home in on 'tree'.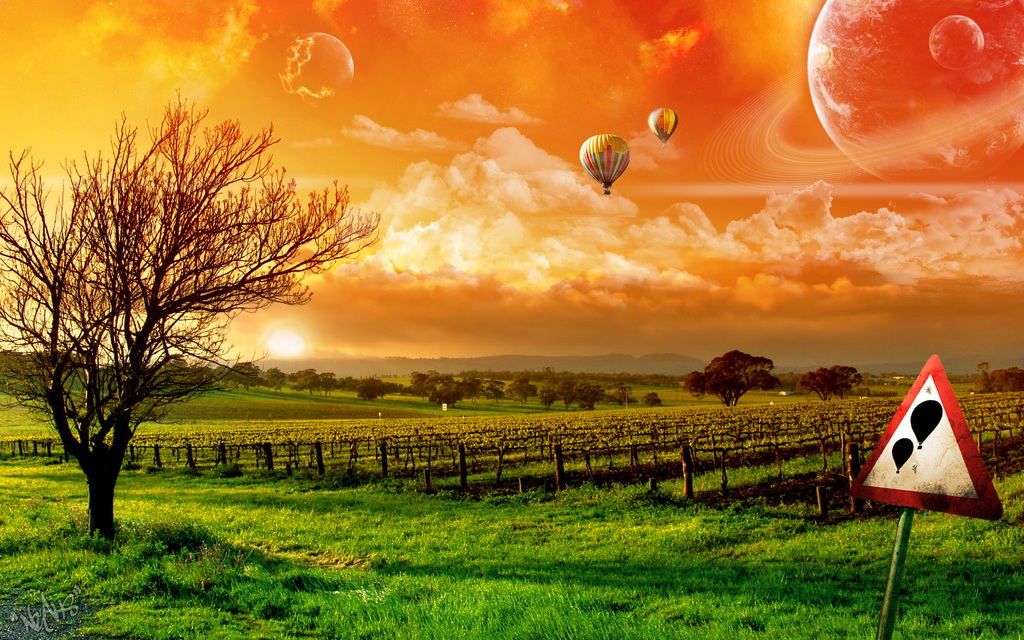
Homed in at box=[316, 367, 342, 399].
